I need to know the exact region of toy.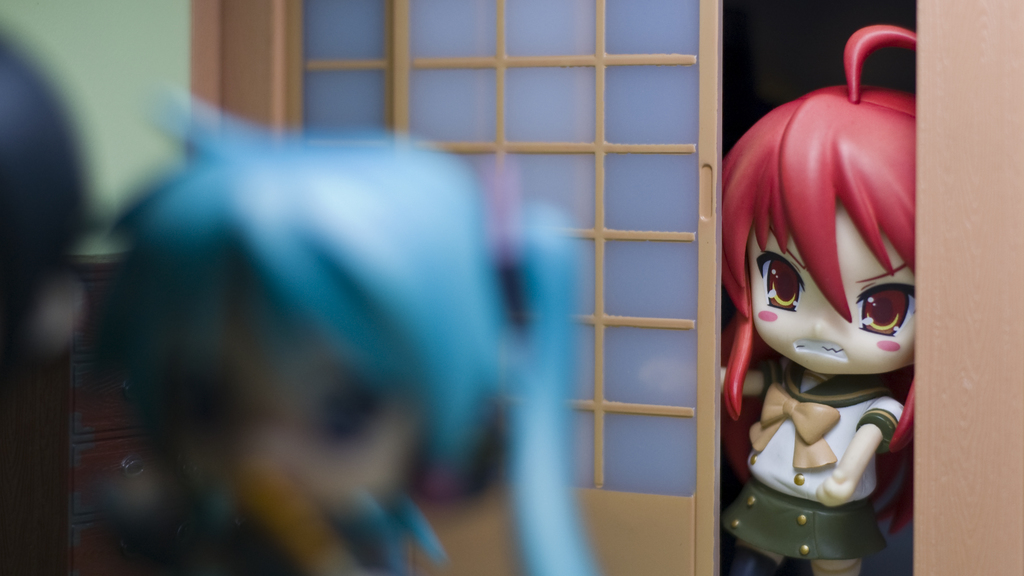
Region: [left=706, top=24, right=923, bottom=575].
